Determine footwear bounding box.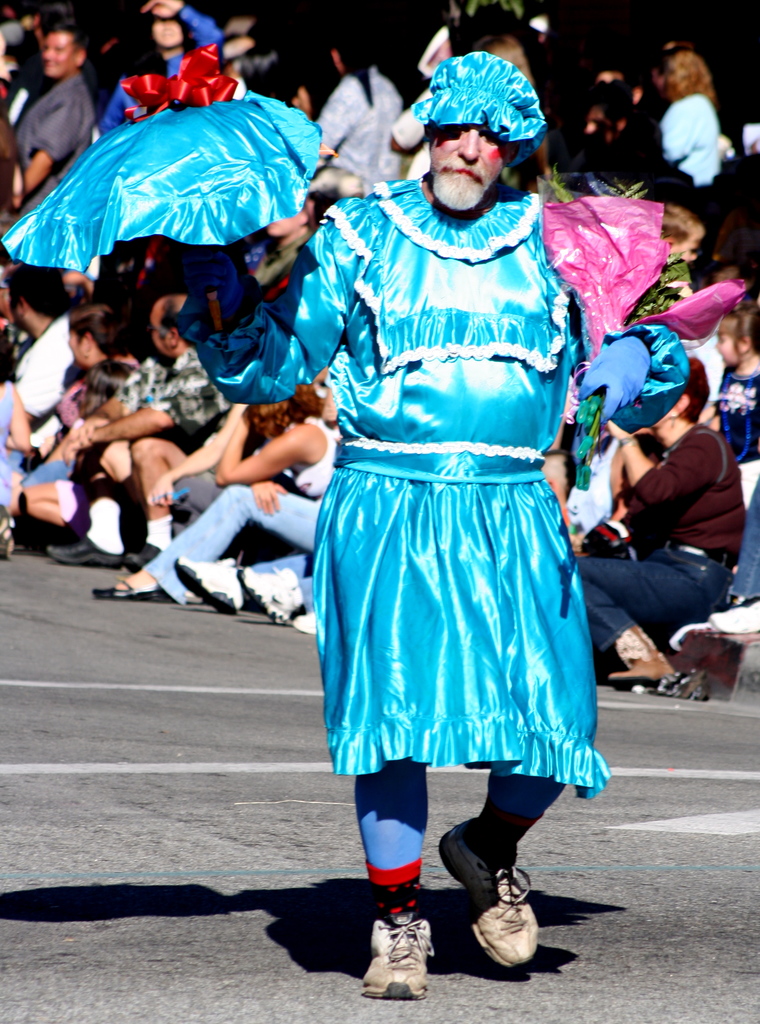
Determined: pyautogui.locateOnScreen(44, 535, 126, 565).
